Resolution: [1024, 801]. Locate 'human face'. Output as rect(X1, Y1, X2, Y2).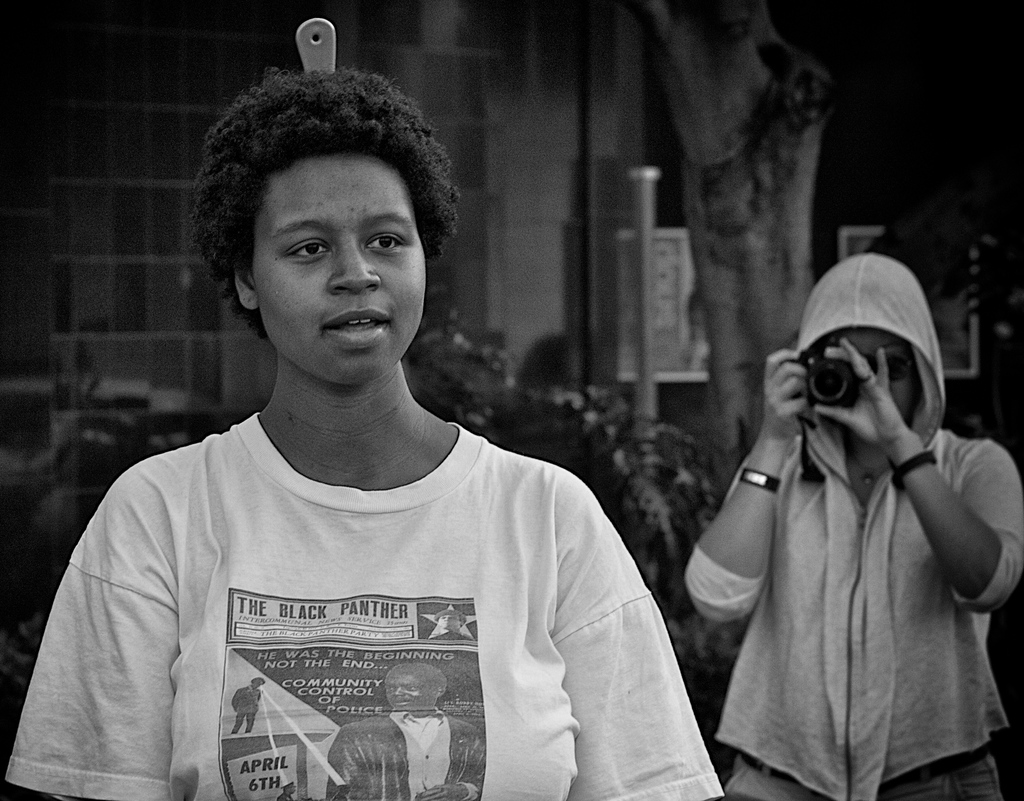
rect(255, 158, 429, 388).
